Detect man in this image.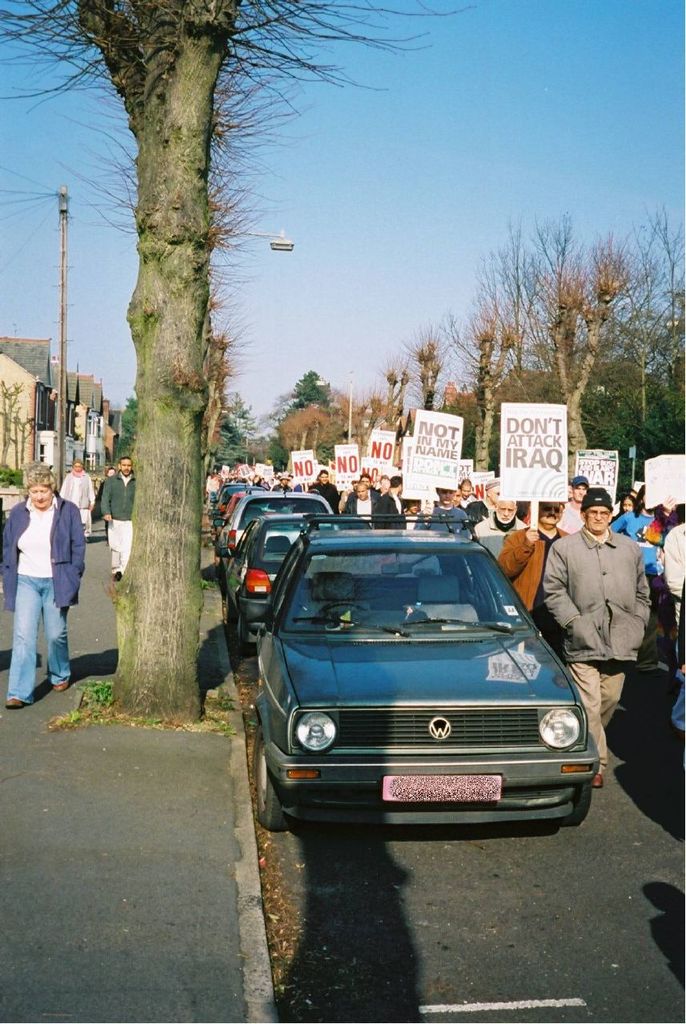
Detection: <region>500, 498, 575, 644</region>.
